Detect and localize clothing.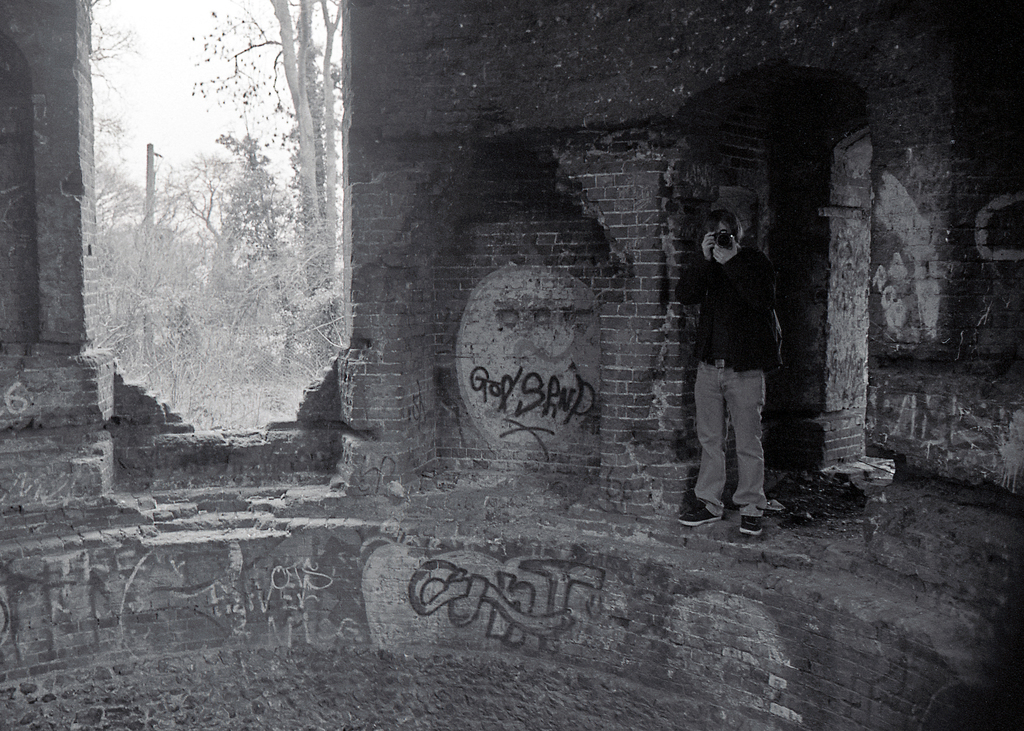
Localized at bbox=(692, 205, 795, 506).
